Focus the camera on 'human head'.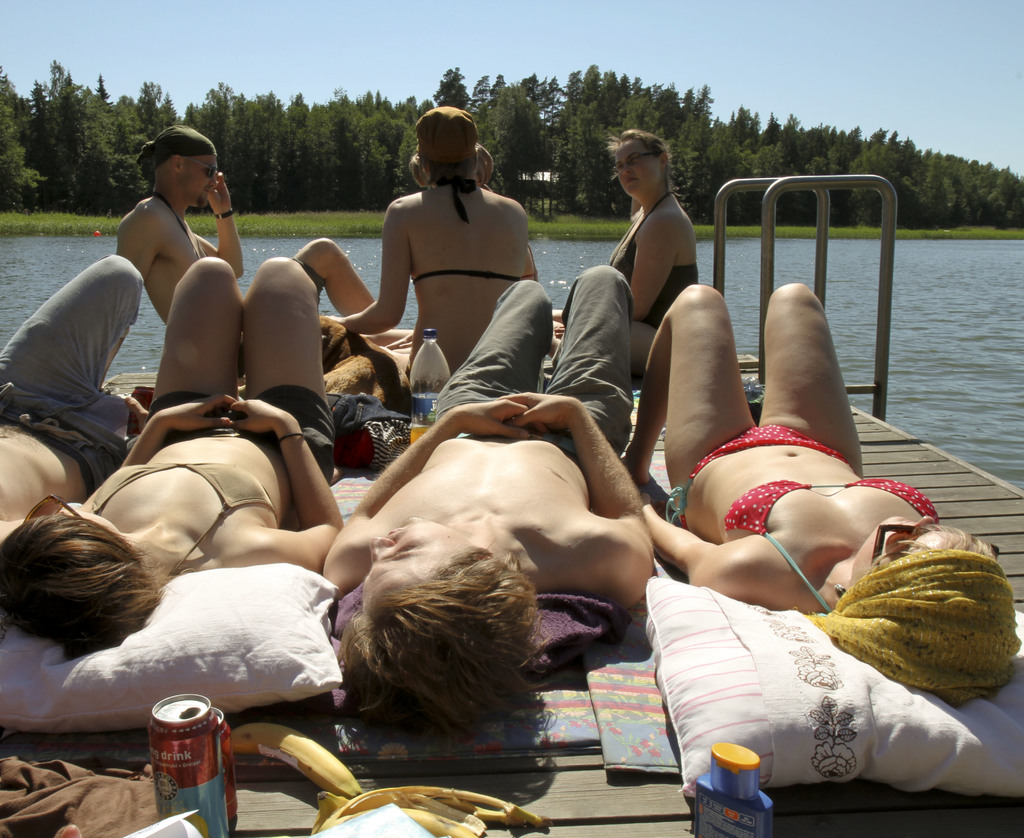
Focus region: rect(838, 510, 1021, 699).
